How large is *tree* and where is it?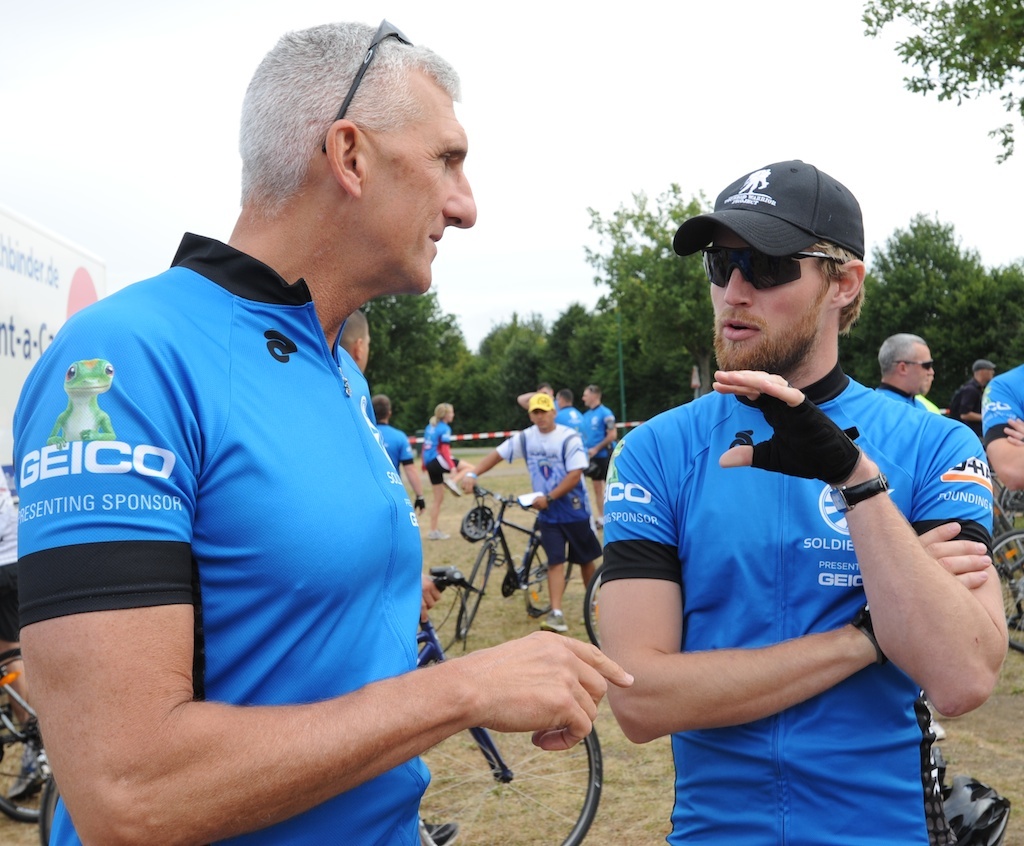
Bounding box: Rect(389, 318, 466, 433).
